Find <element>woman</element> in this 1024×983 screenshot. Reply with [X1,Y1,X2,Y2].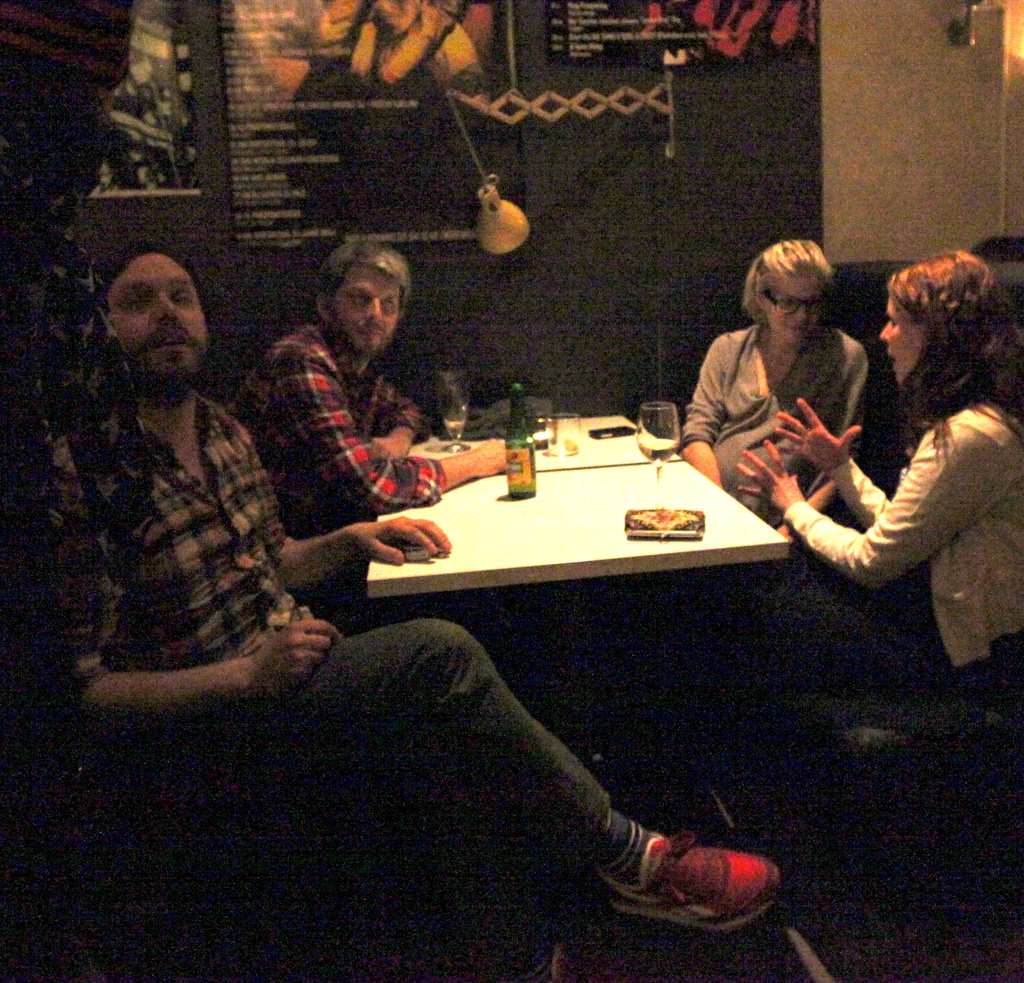
[698,242,1023,778].
